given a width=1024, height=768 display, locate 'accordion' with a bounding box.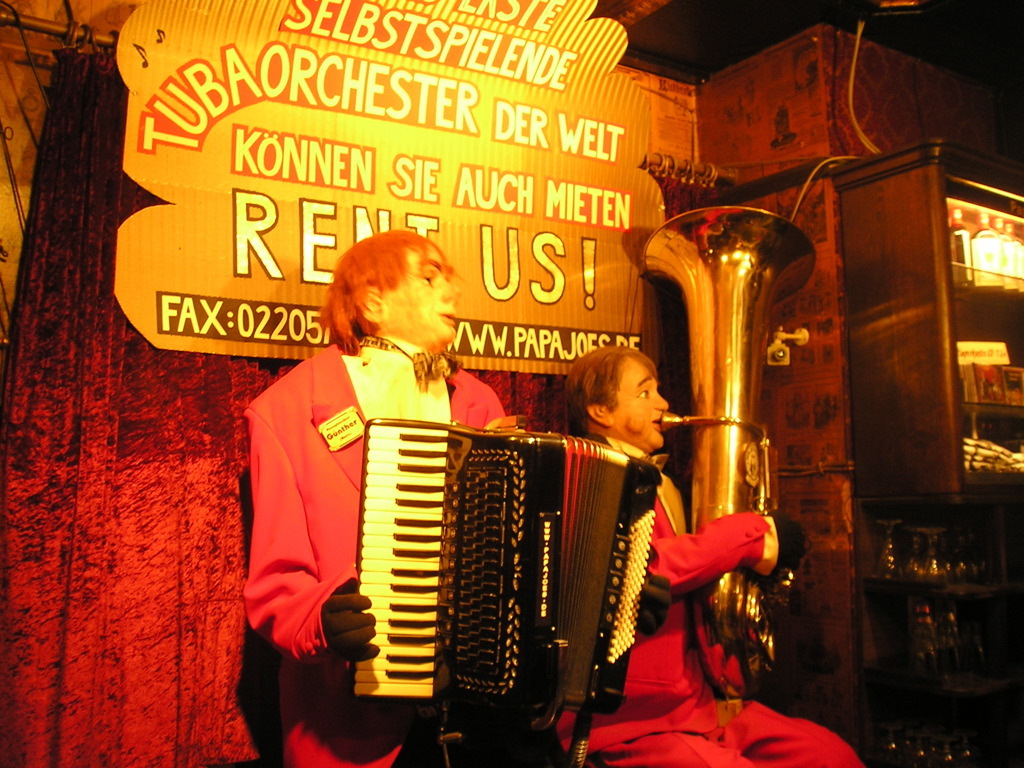
Located: [left=346, top=412, right=658, bottom=729].
